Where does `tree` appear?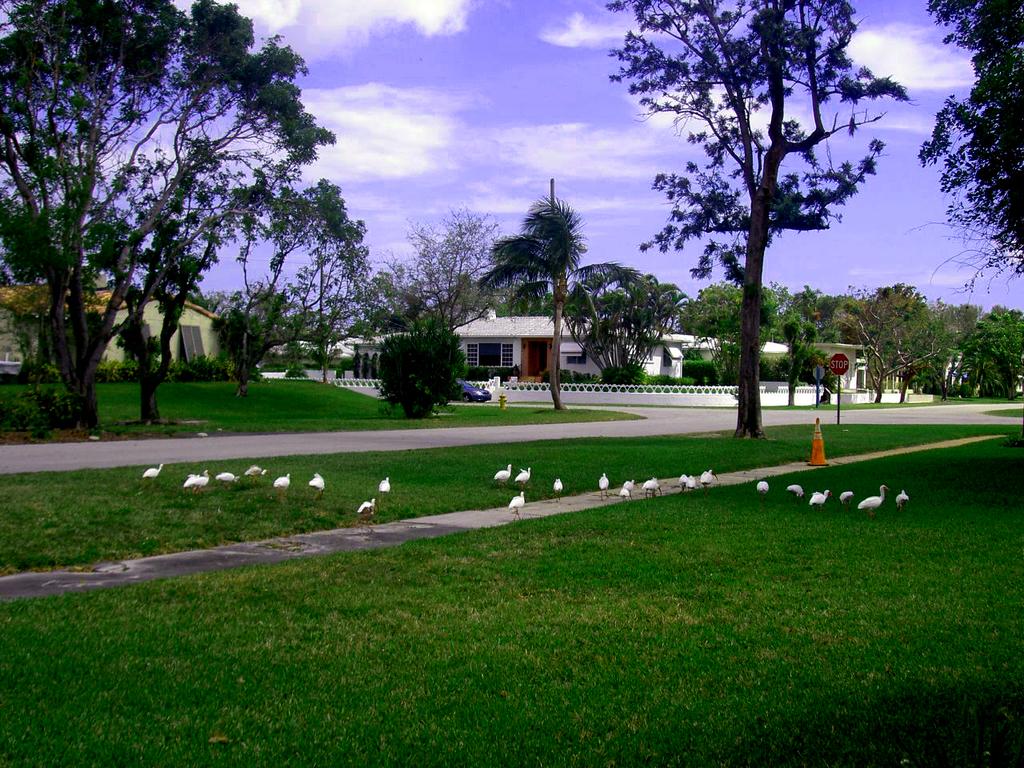
Appears at Rect(543, 255, 687, 378).
